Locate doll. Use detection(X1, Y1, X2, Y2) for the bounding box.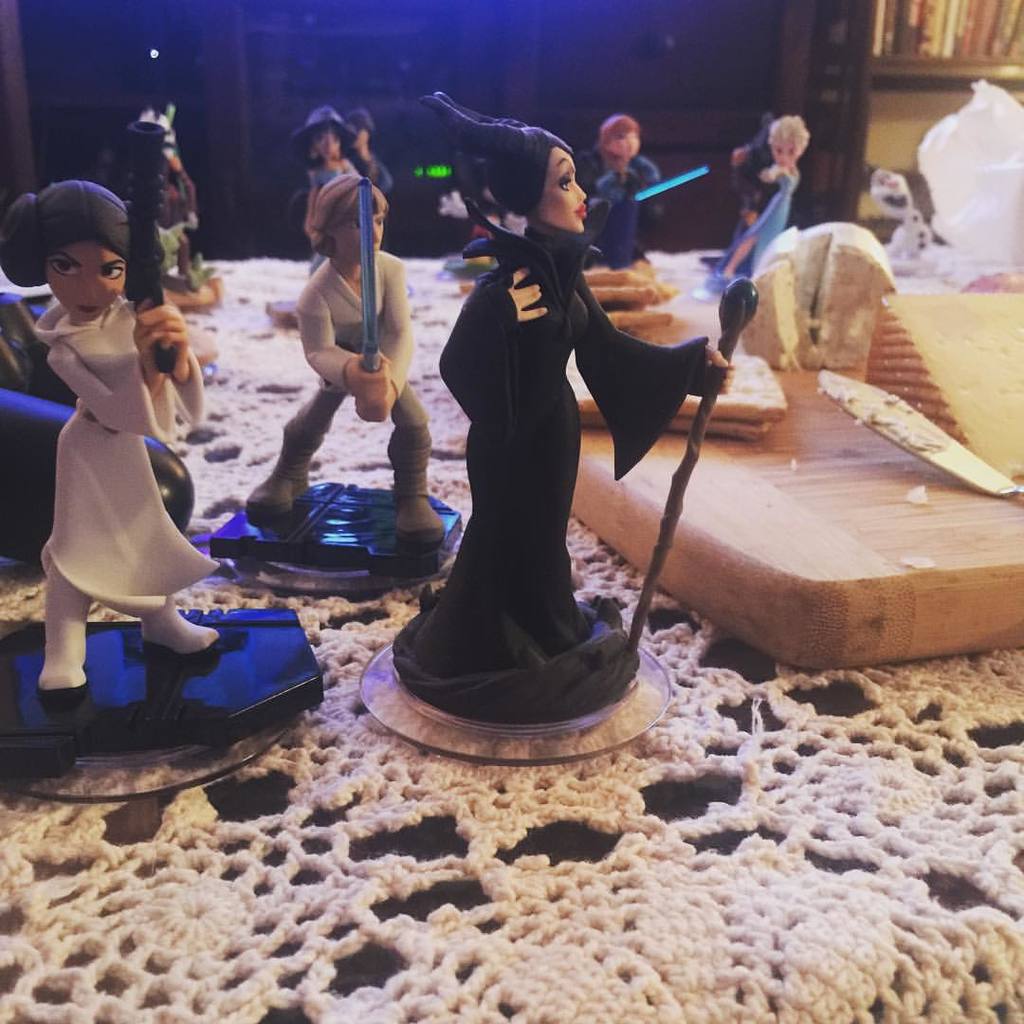
detection(106, 113, 198, 290).
